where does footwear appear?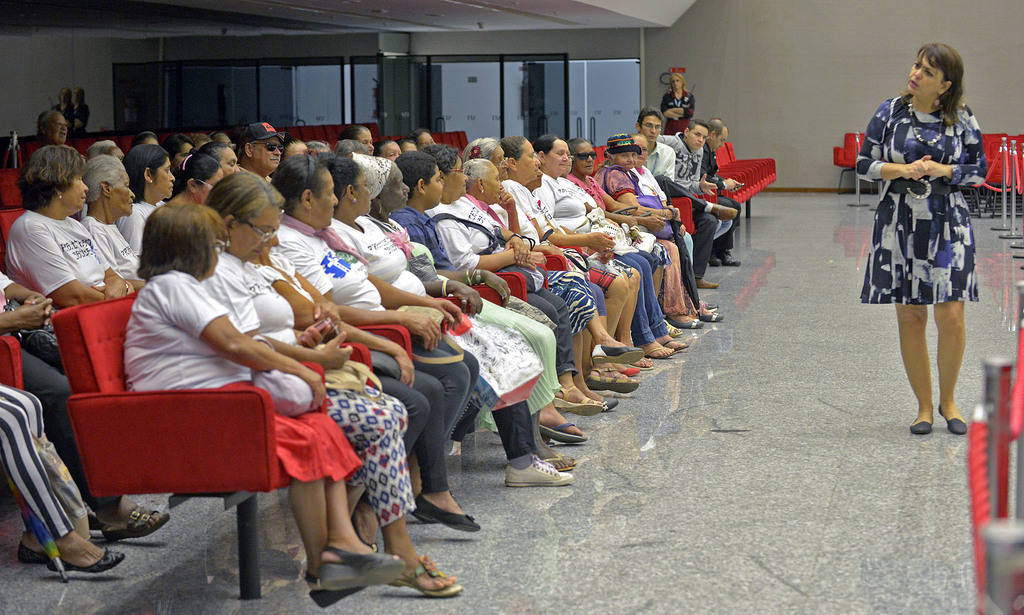
Appears at box(596, 330, 645, 366).
